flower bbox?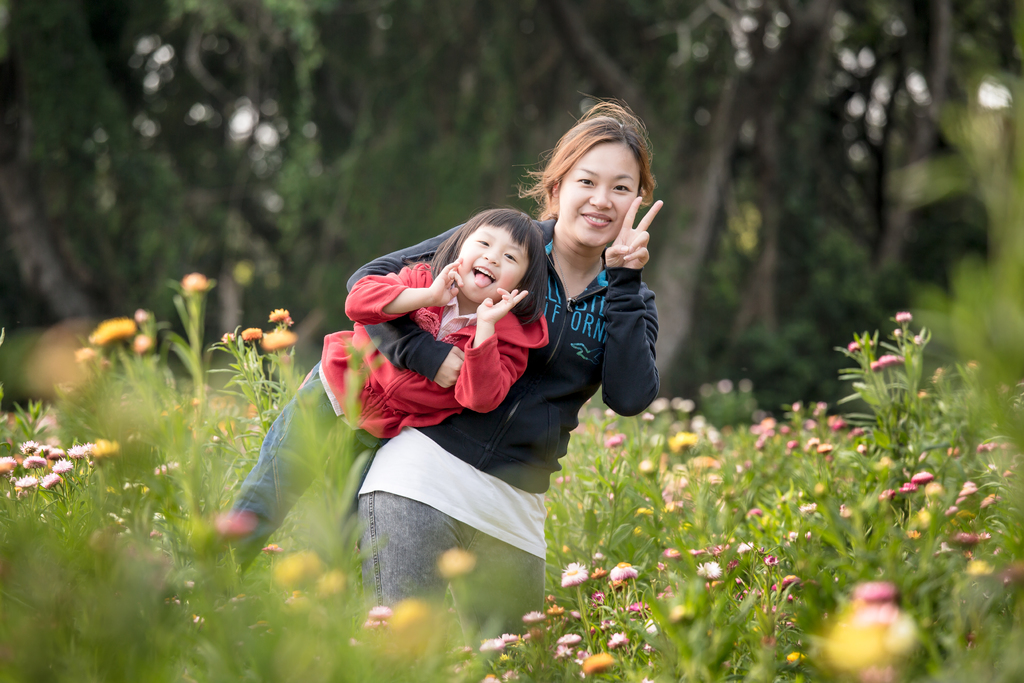
[x1=0, y1=450, x2=17, y2=470]
